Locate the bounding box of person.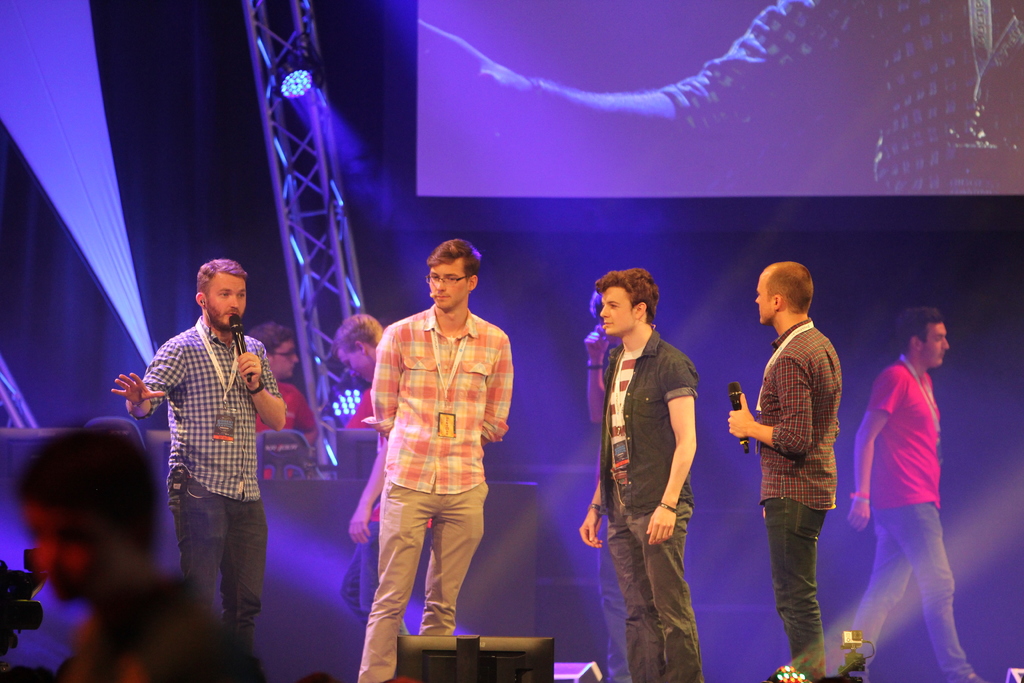
Bounding box: Rect(852, 270, 977, 682).
